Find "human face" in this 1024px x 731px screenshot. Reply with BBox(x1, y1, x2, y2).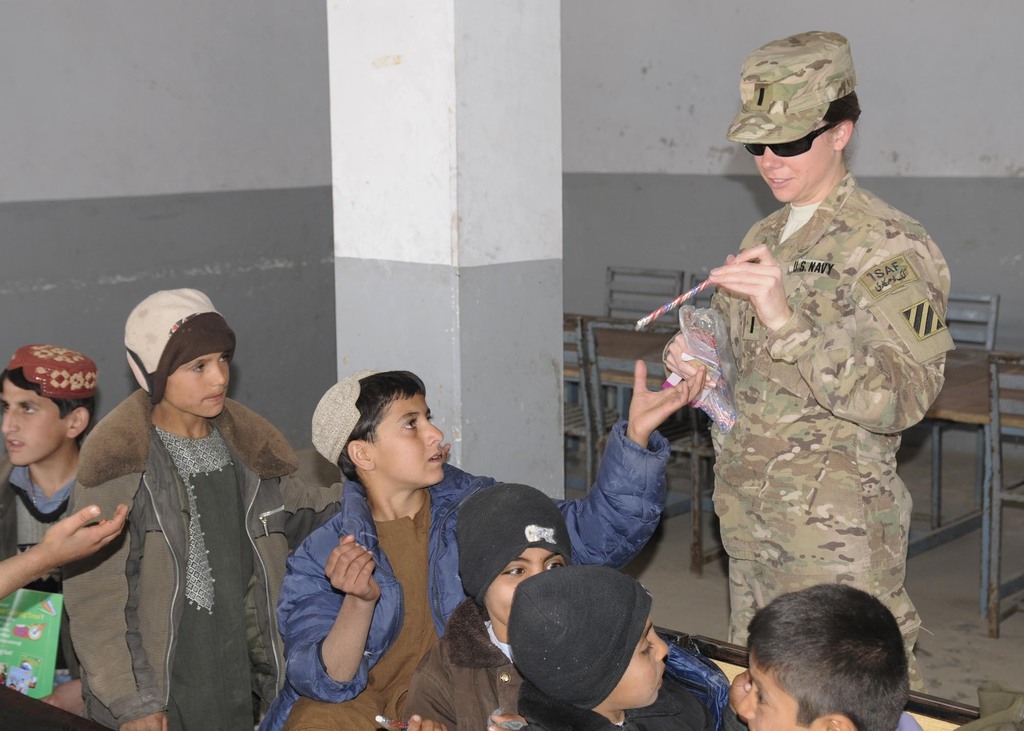
BBox(751, 122, 829, 207).
